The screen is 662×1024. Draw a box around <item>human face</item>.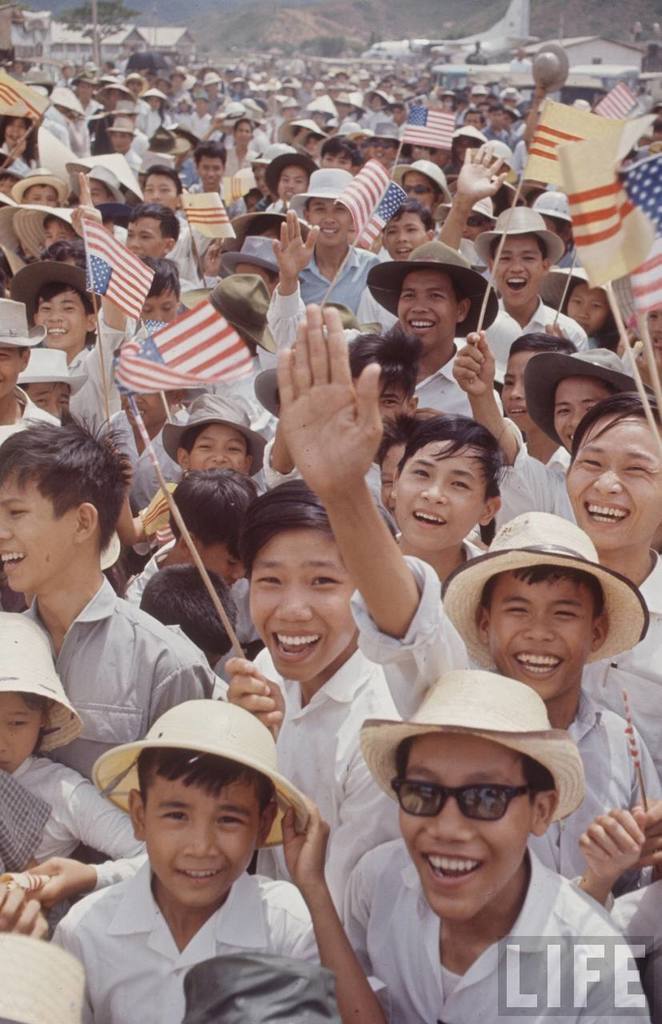
box(570, 420, 661, 547).
